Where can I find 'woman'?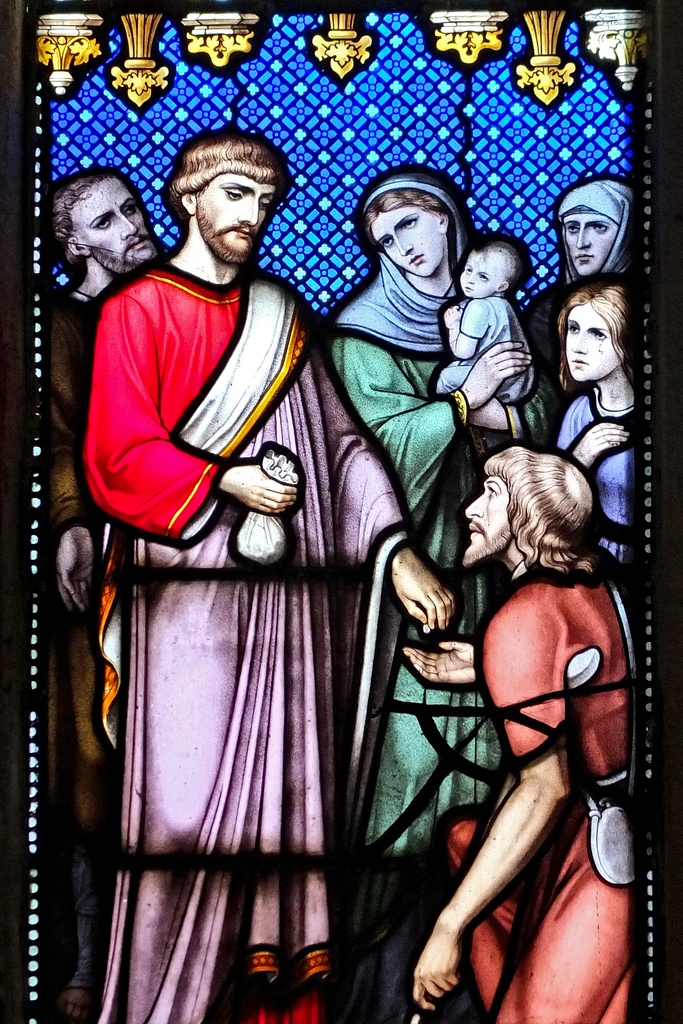
You can find it at <box>310,147,552,954</box>.
